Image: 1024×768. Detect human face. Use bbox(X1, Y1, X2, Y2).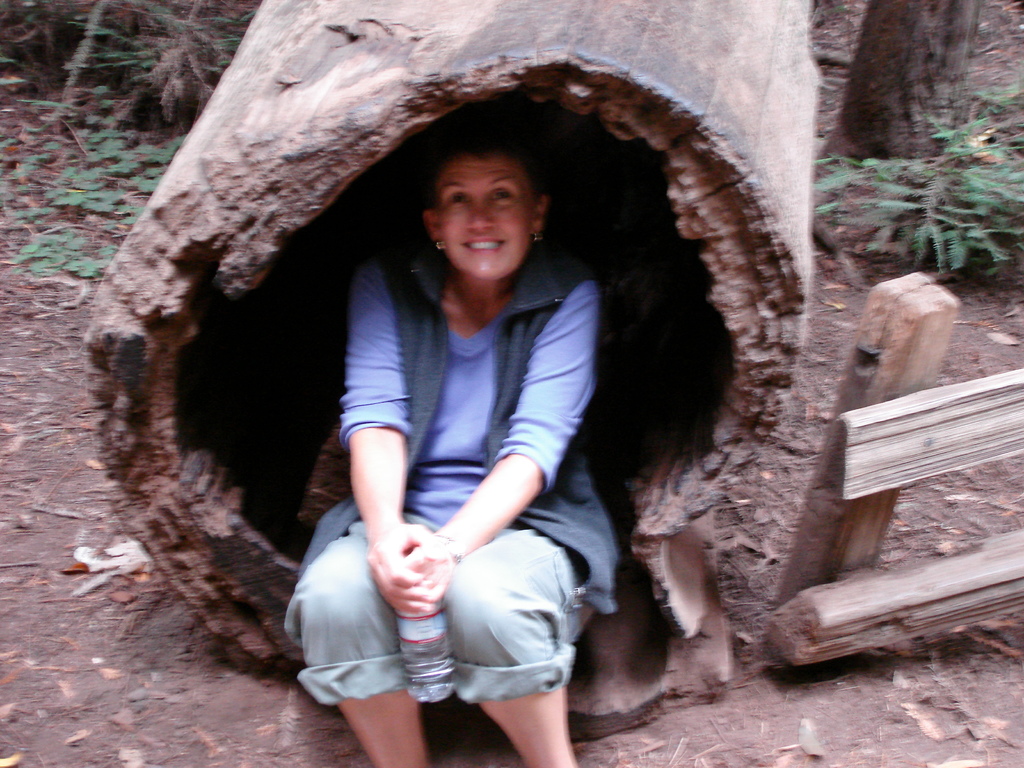
bbox(444, 157, 524, 288).
